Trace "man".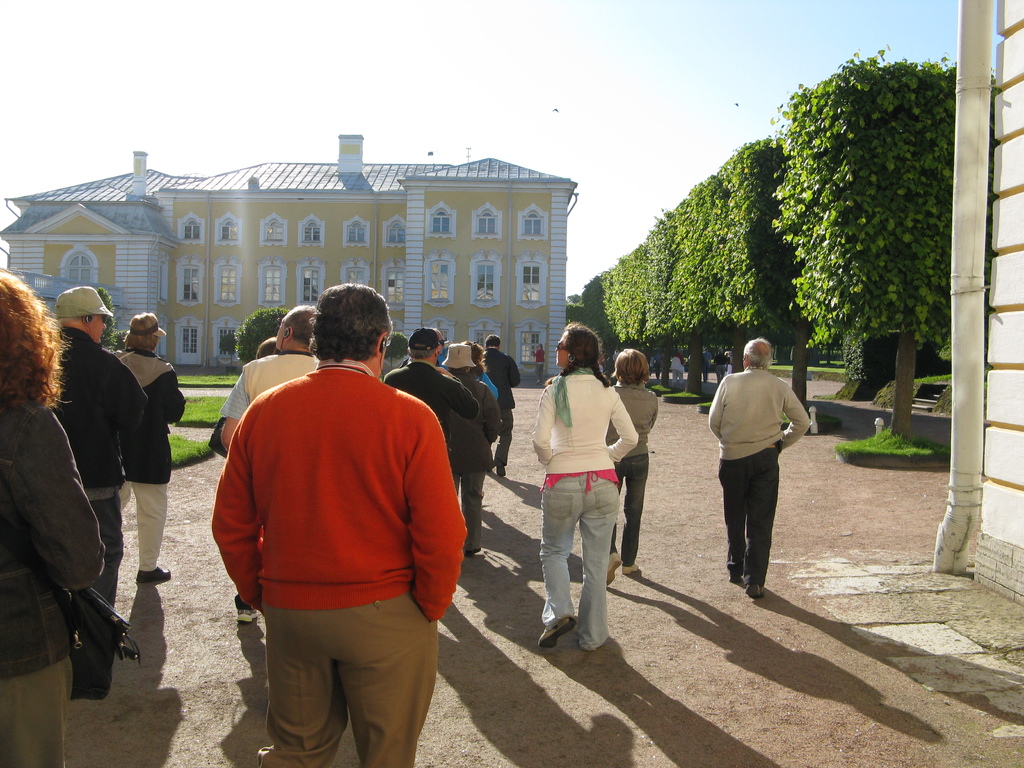
Traced to [481, 336, 520, 479].
